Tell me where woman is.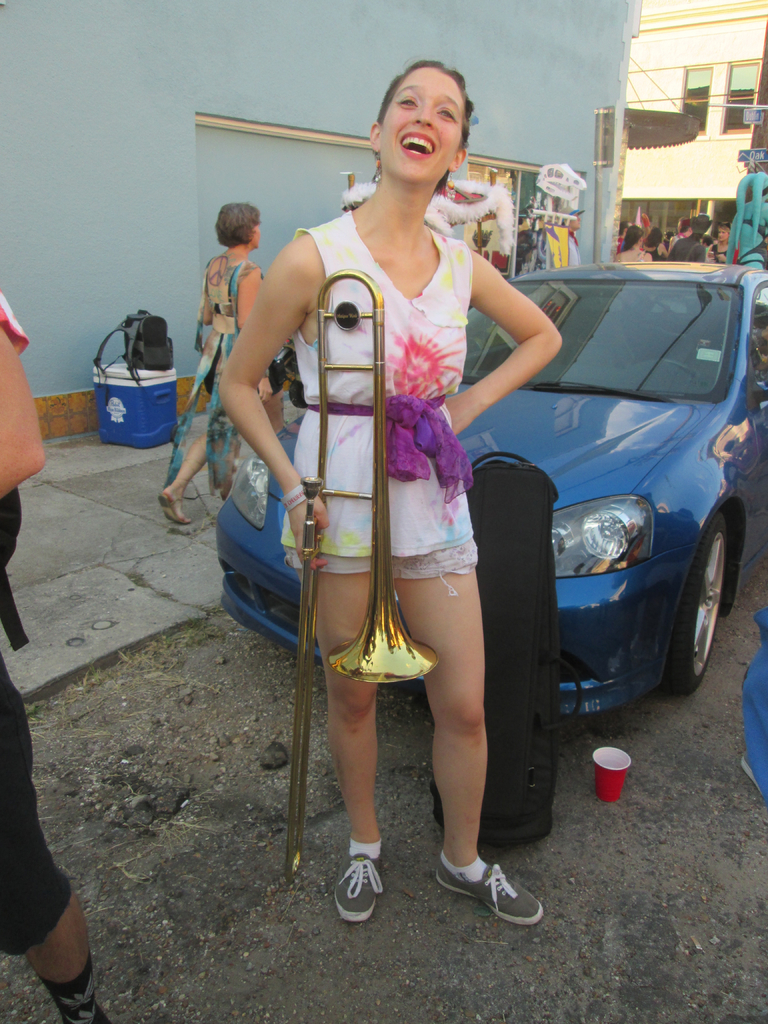
woman is at left=154, top=200, right=275, bottom=522.
